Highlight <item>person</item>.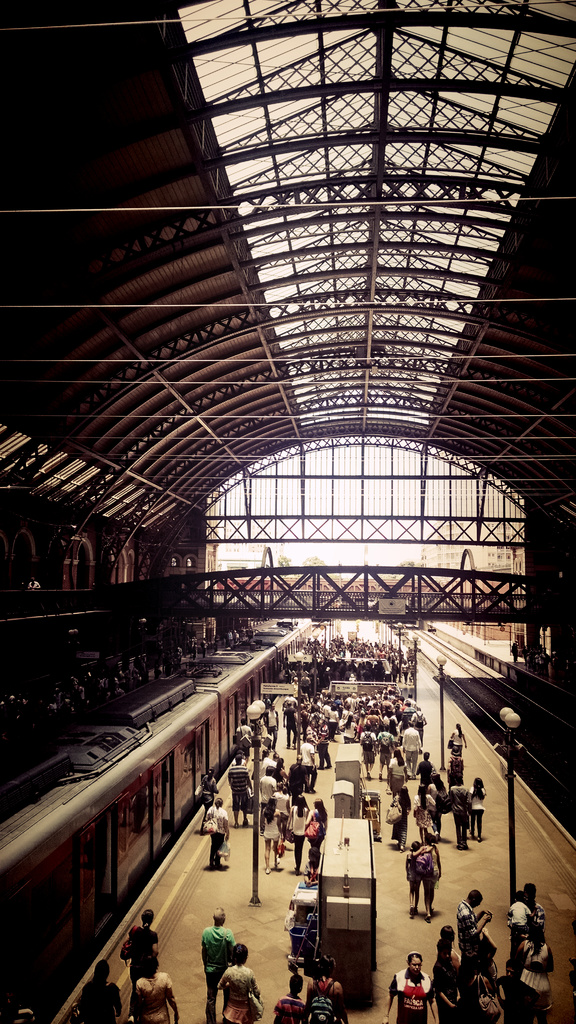
Highlighted region: left=428, top=772, right=447, bottom=839.
